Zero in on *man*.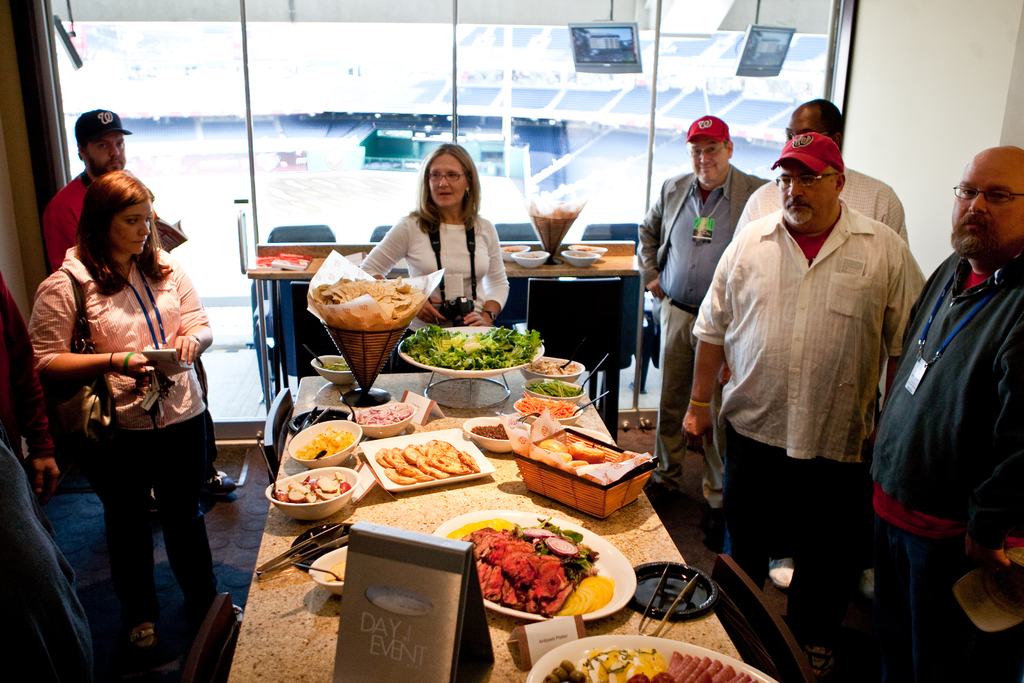
Zeroed in: bbox=(48, 104, 232, 532).
